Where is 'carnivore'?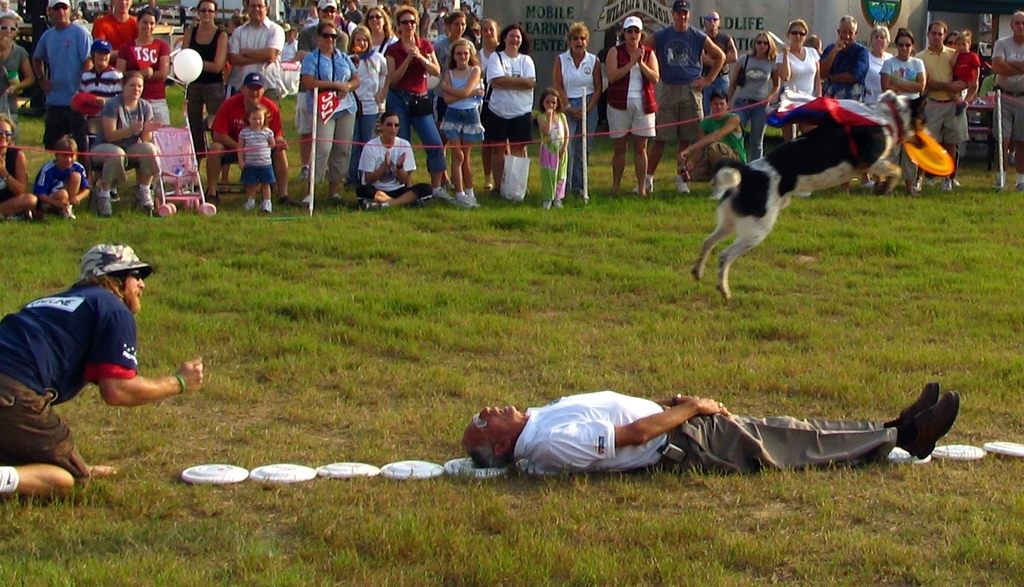
[639, 0, 726, 191].
